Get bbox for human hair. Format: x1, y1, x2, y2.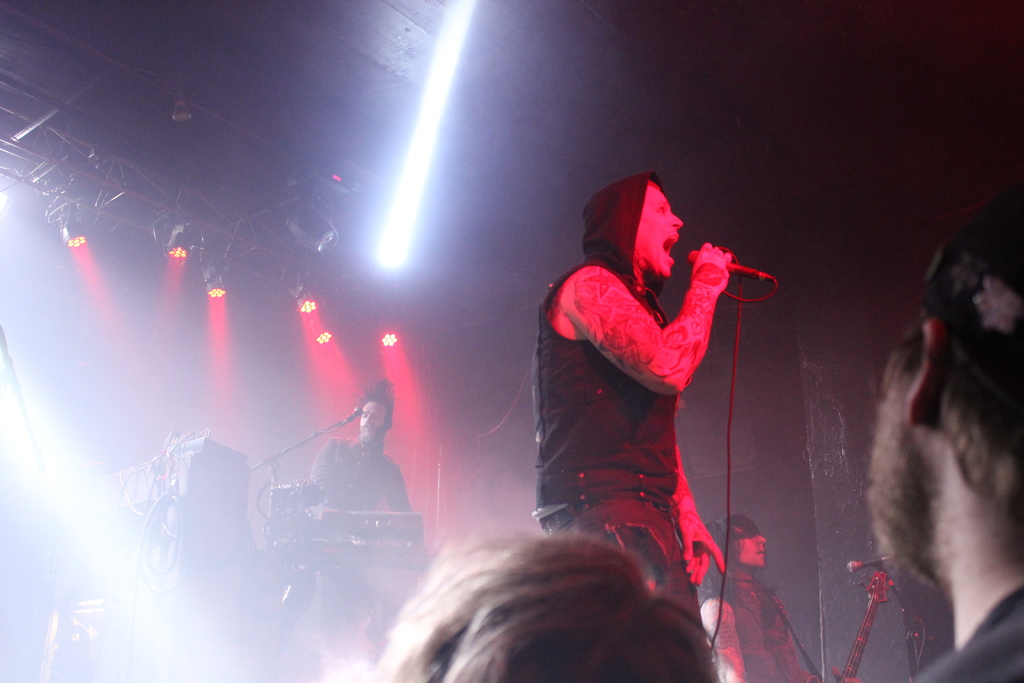
707, 513, 778, 609.
